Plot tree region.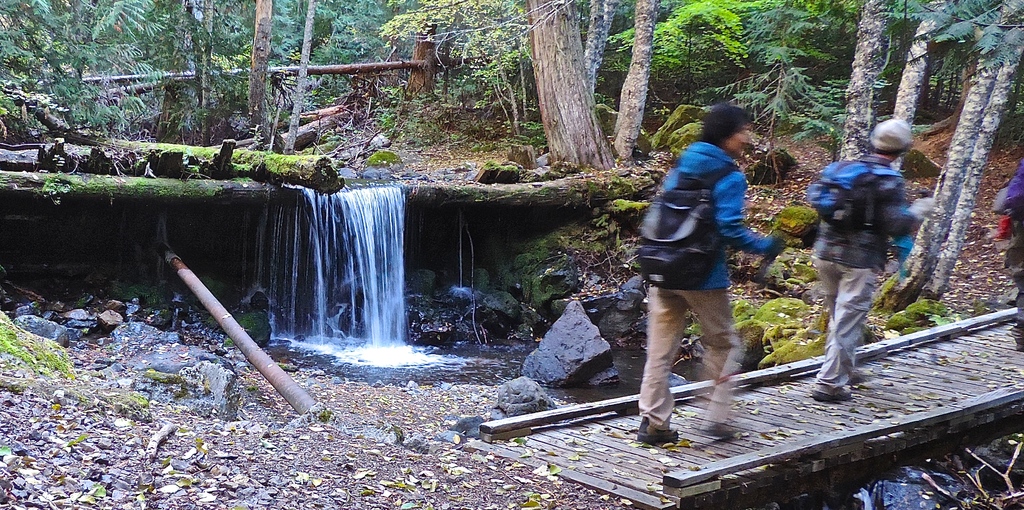
Plotted at bbox=[886, 0, 961, 139].
